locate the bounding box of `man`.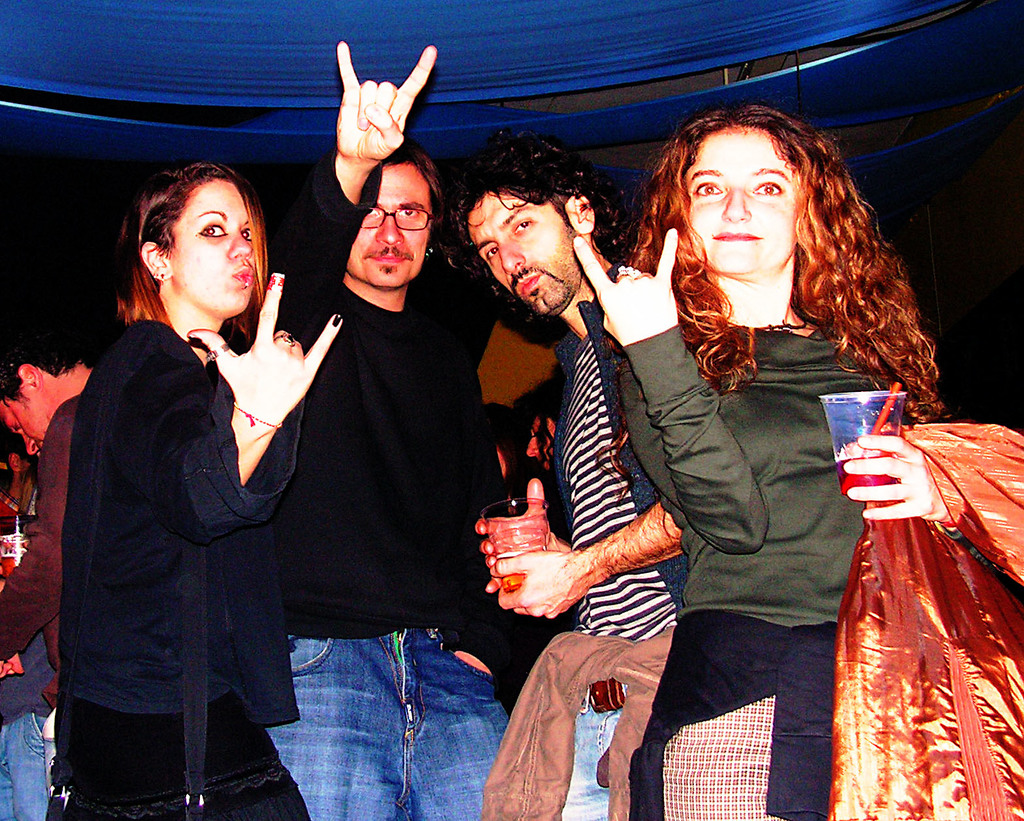
Bounding box: bbox(256, 139, 539, 820).
